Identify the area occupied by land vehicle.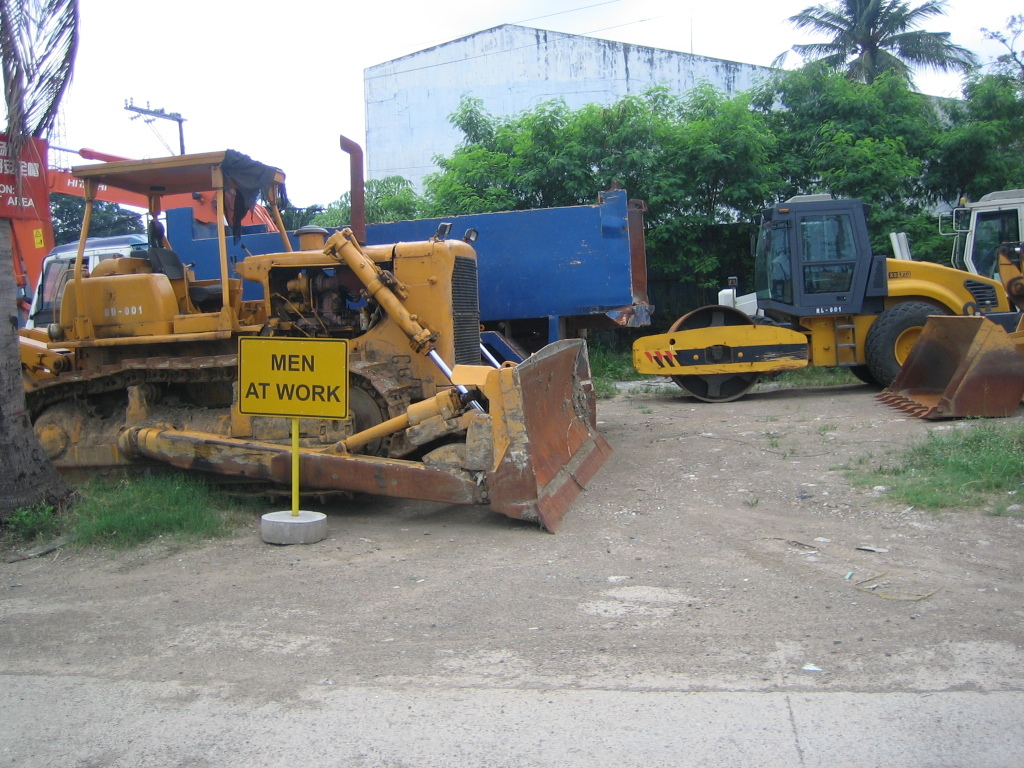
Area: (left=20, top=134, right=614, bottom=540).
